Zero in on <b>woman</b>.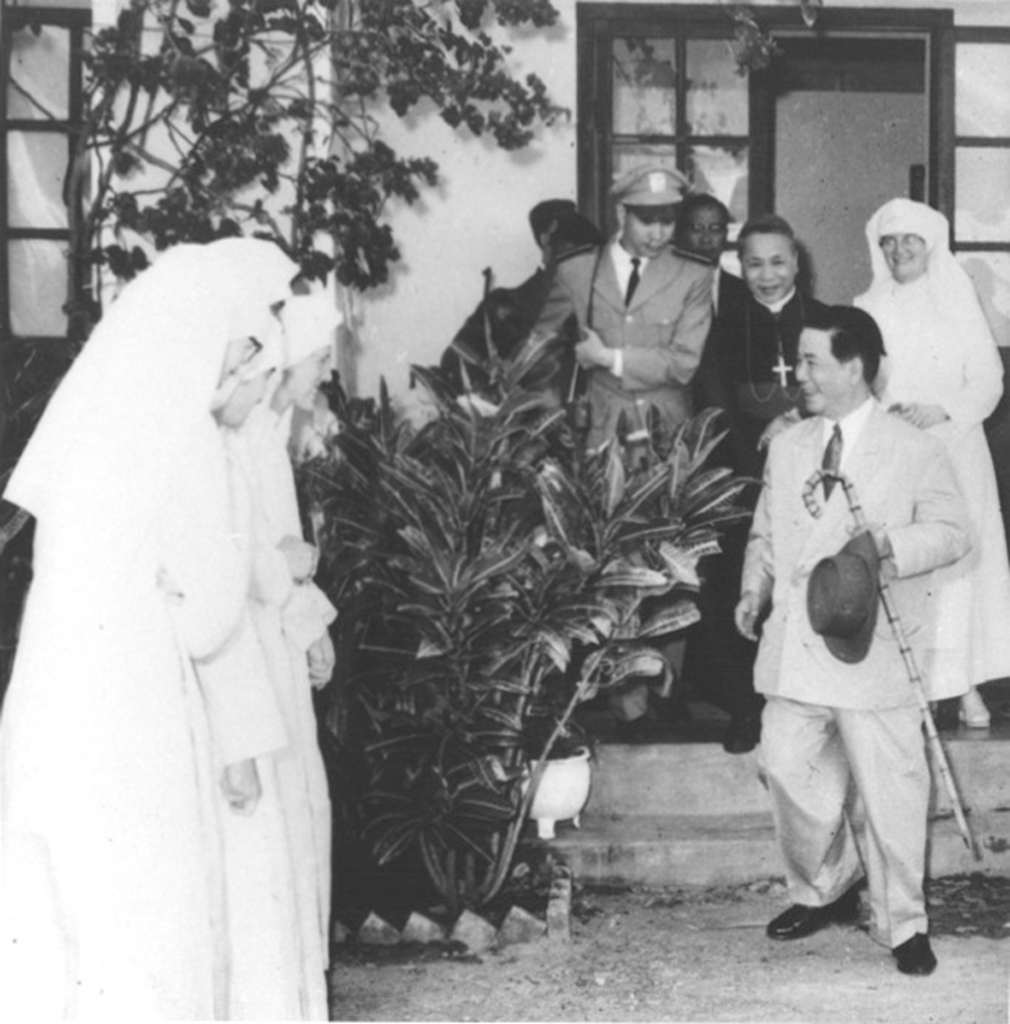
Zeroed in: (0,271,279,1023).
